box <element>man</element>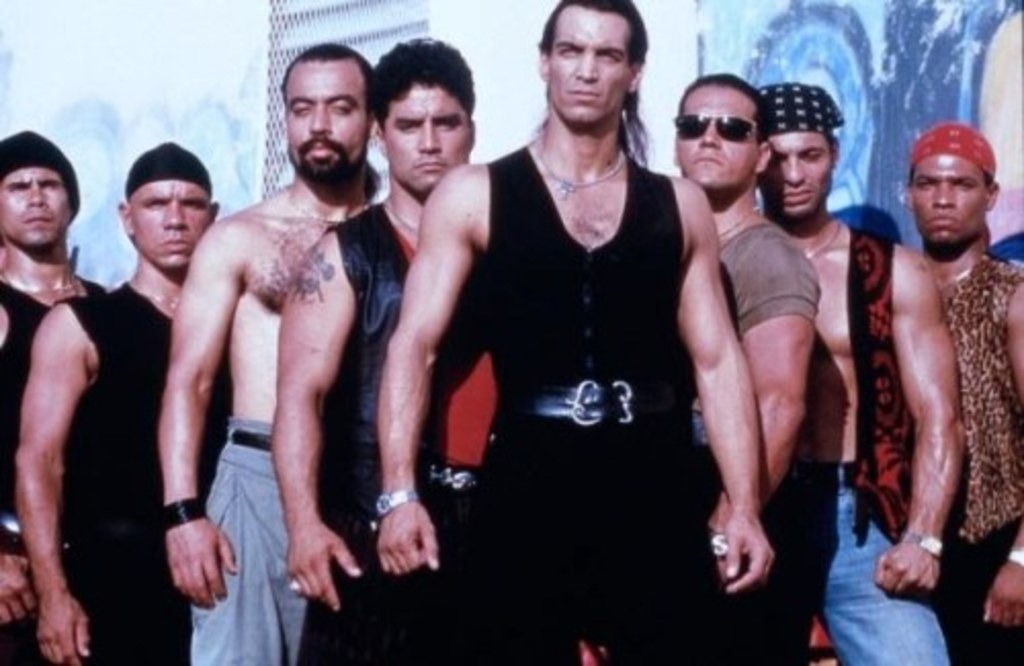
<box>0,127,117,664</box>
